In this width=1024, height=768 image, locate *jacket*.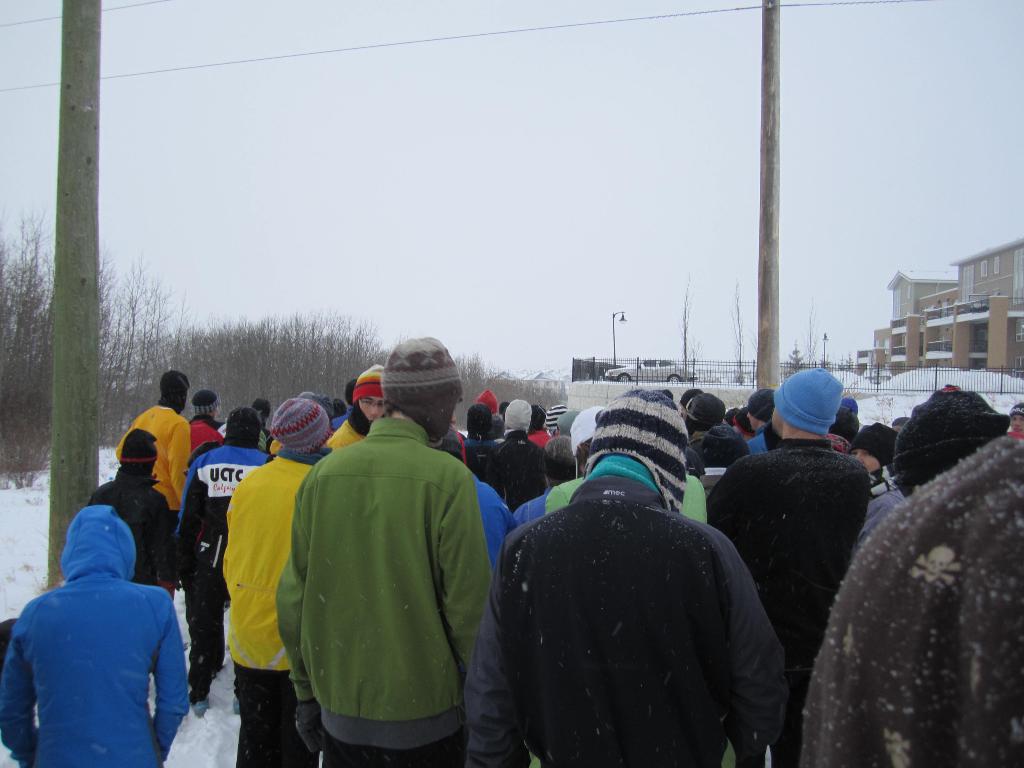
Bounding box: crop(324, 406, 375, 456).
